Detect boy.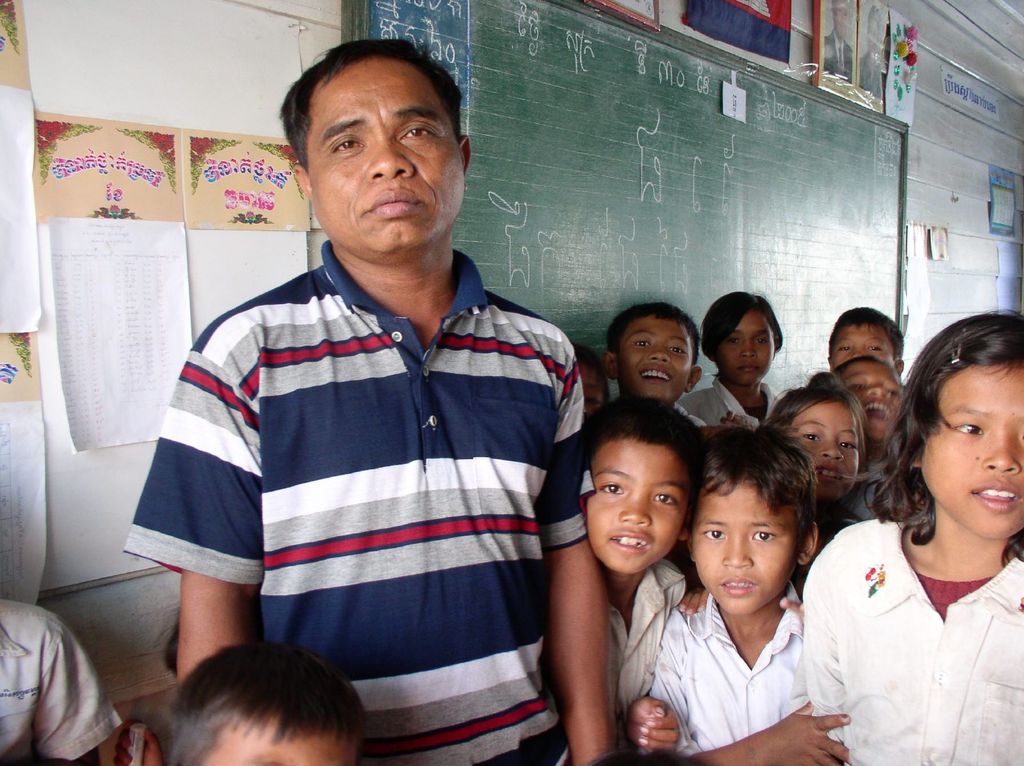
Detected at box=[651, 417, 853, 765].
